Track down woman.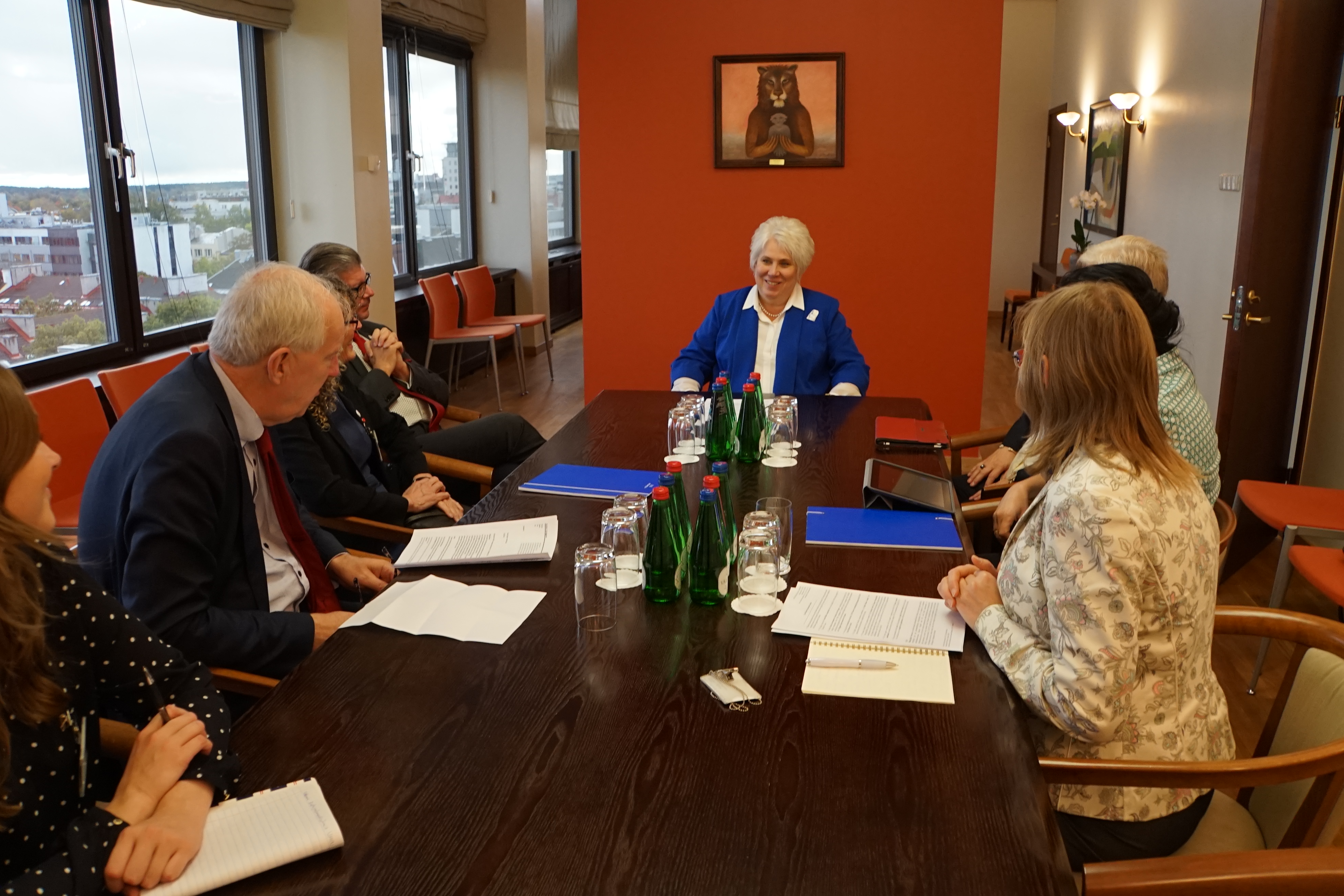
Tracked to left=0, top=123, right=83, bottom=306.
